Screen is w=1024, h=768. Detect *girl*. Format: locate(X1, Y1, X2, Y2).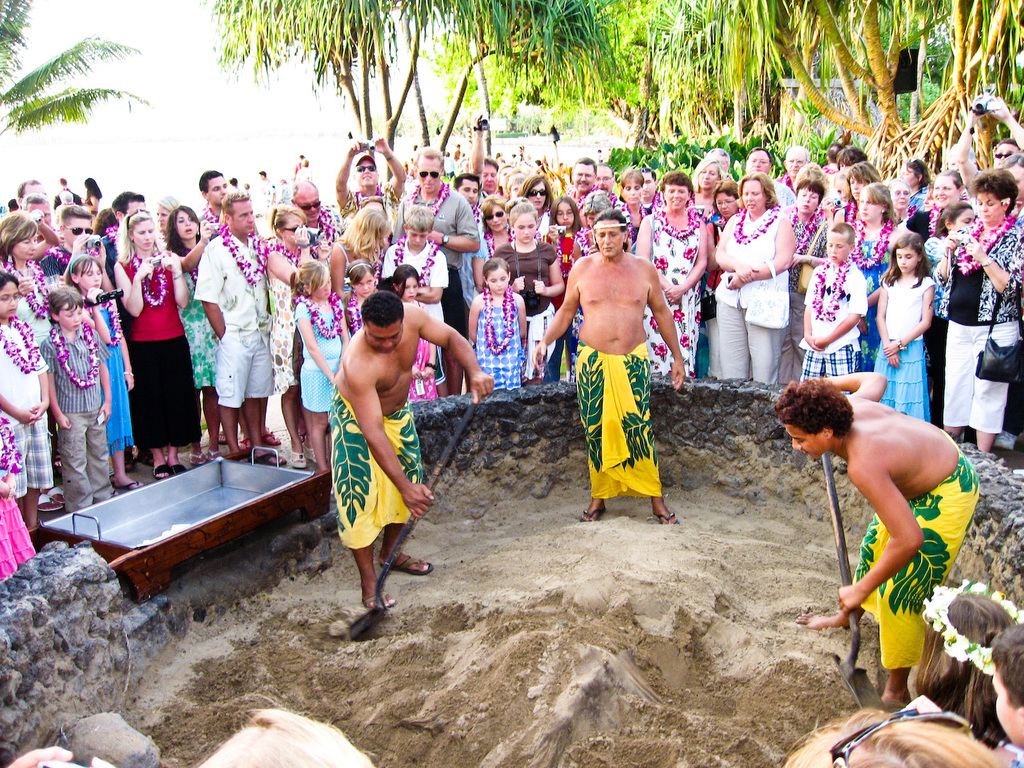
locate(871, 234, 937, 424).
